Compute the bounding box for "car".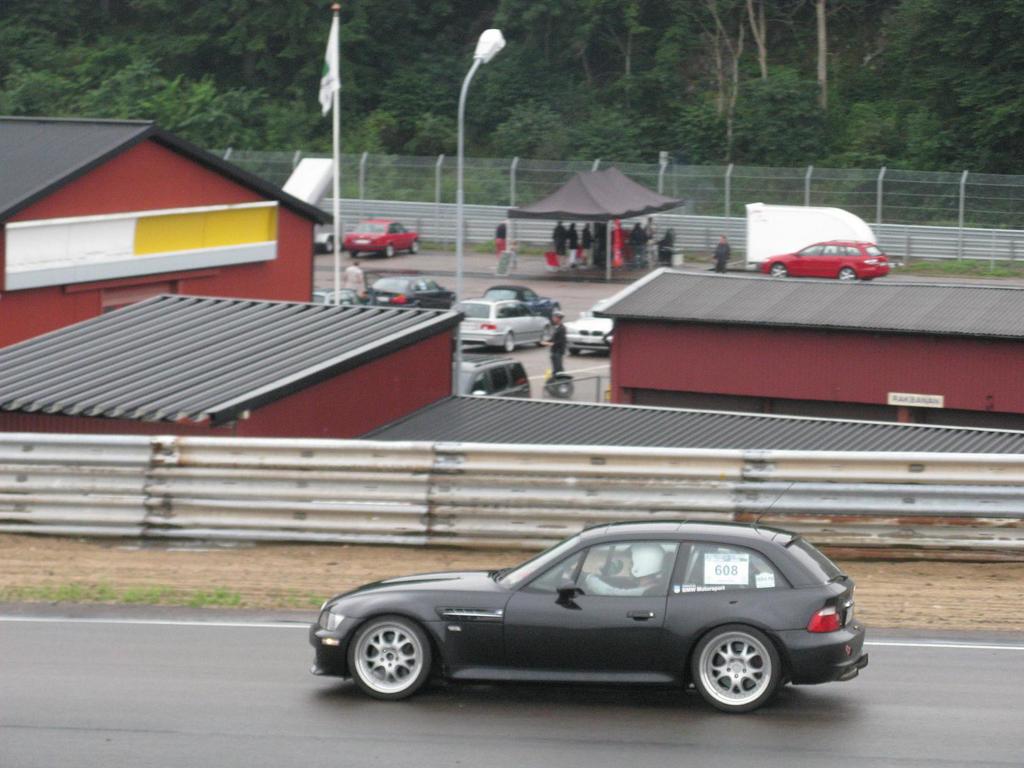
[346,212,419,262].
